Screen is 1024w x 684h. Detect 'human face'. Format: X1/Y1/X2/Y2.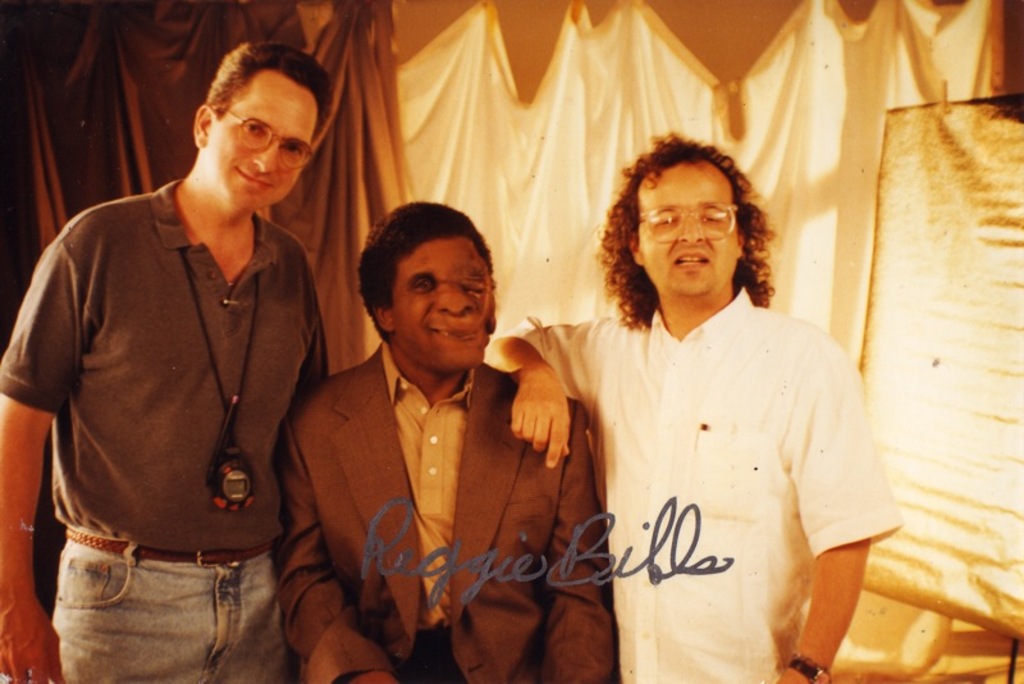
206/70/319/211.
